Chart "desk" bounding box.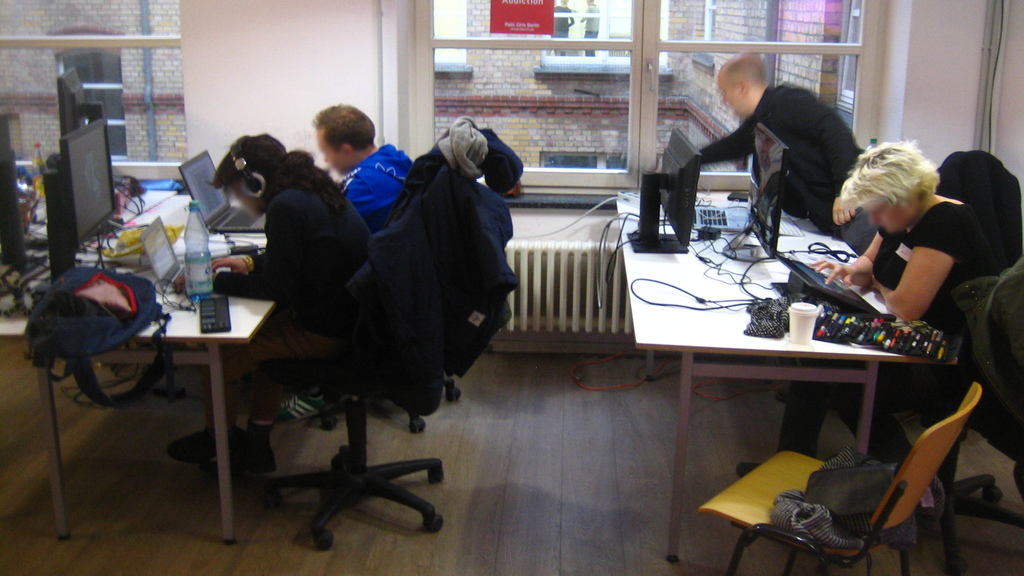
Charted: region(0, 179, 283, 548).
